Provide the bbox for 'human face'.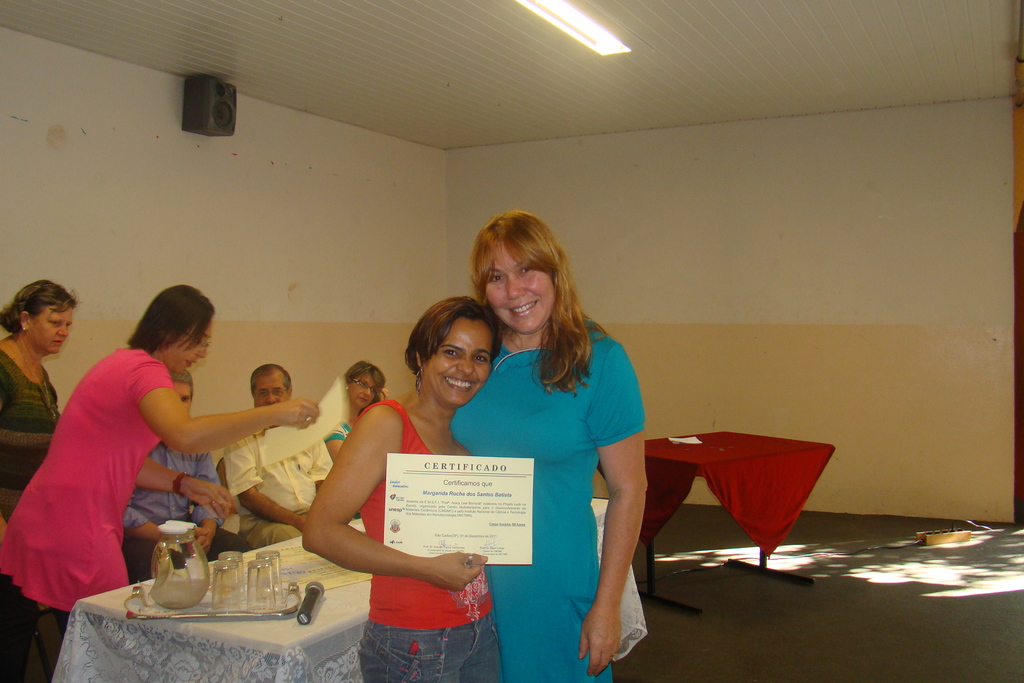
[424, 317, 492, 407].
